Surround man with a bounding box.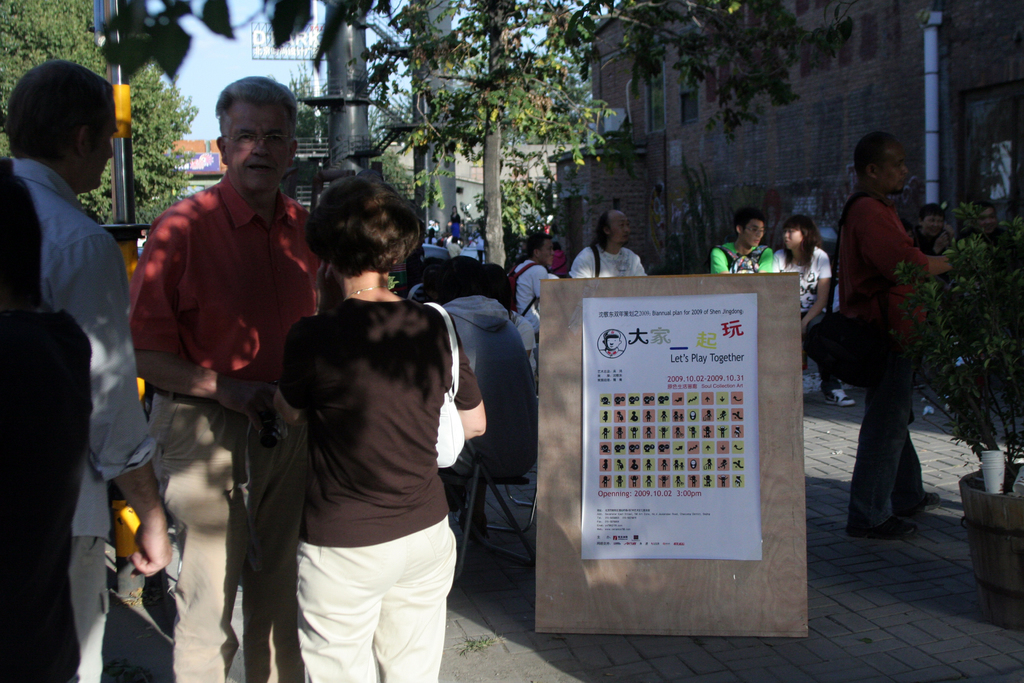
left=566, top=208, right=643, bottom=281.
